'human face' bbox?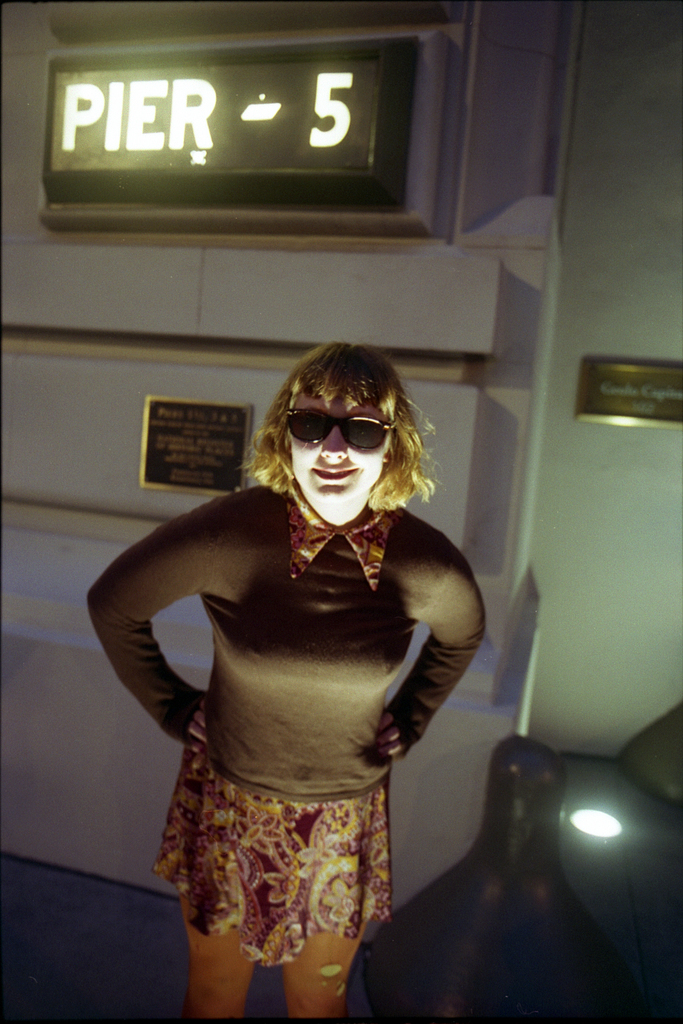
{"left": 287, "top": 391, "right": 391, "bottom": 507}
